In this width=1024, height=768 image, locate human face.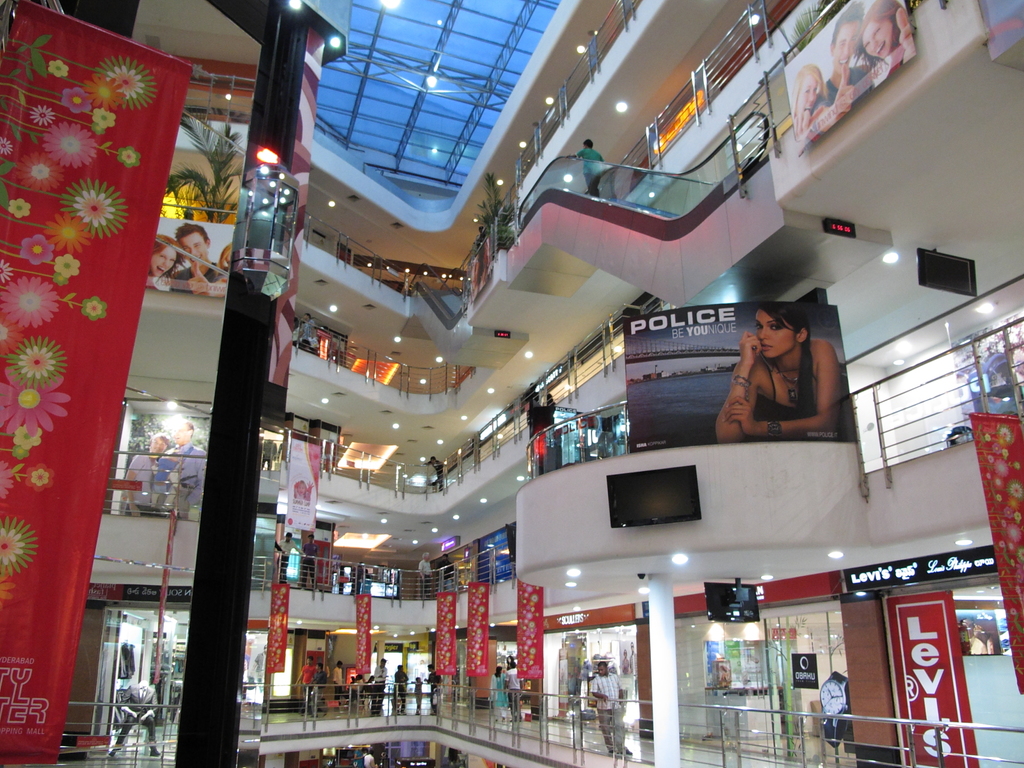
Bounding box: 599 666 604 676.
